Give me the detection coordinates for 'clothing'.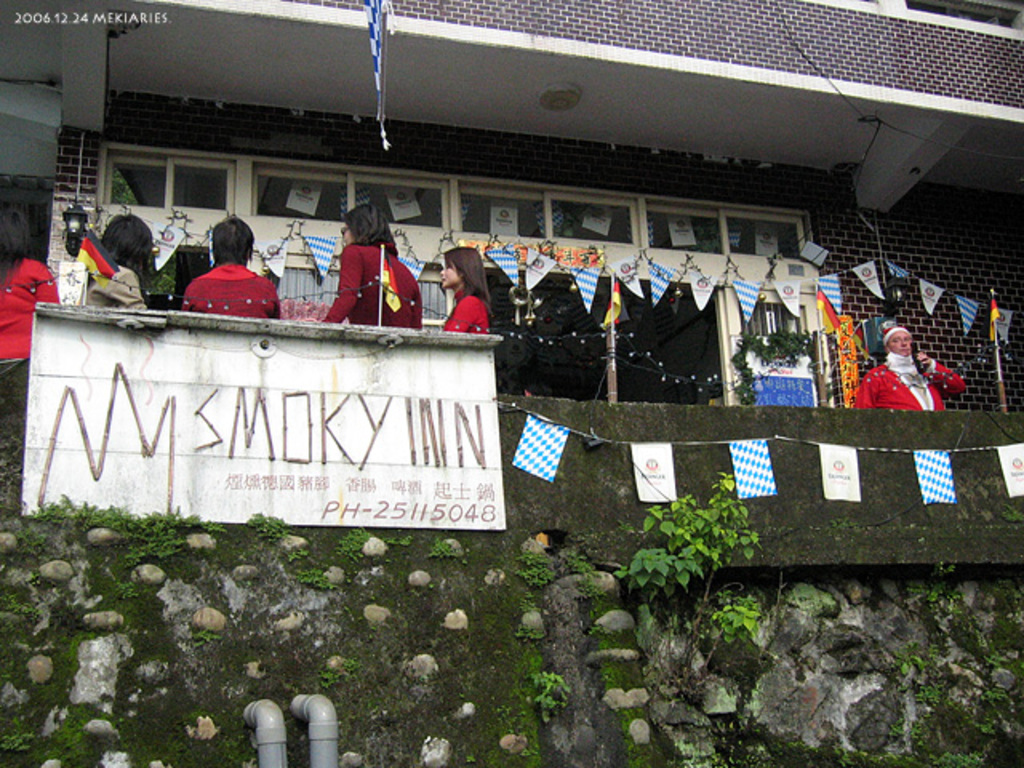
[left=443, top=288, right=498, bottom=334].
